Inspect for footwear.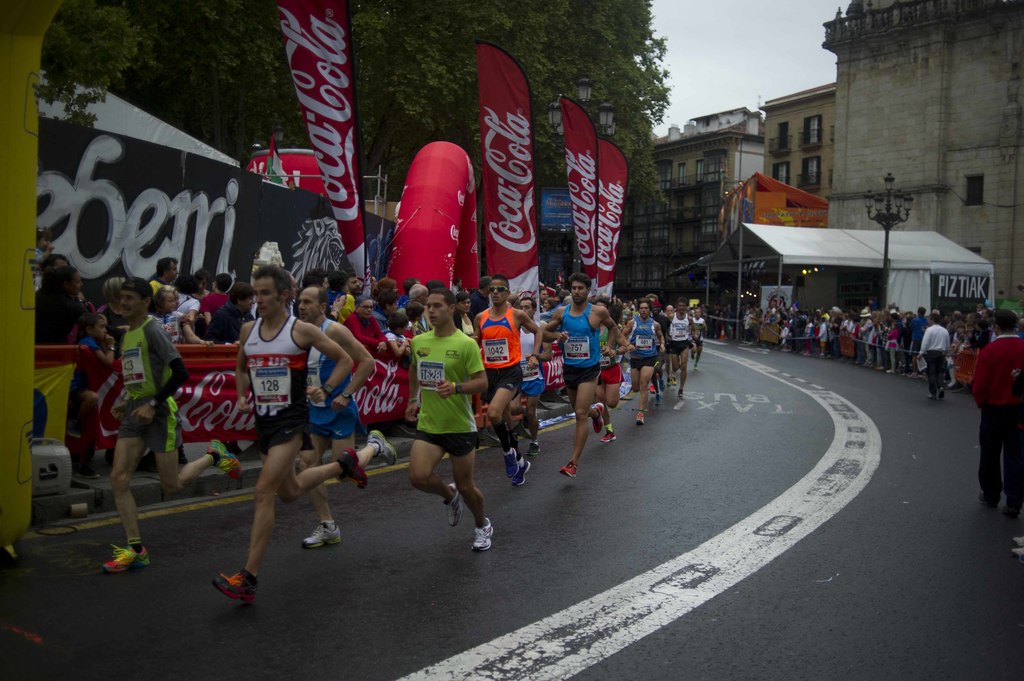
Inspection: detection(336, 451, 368, 493).
